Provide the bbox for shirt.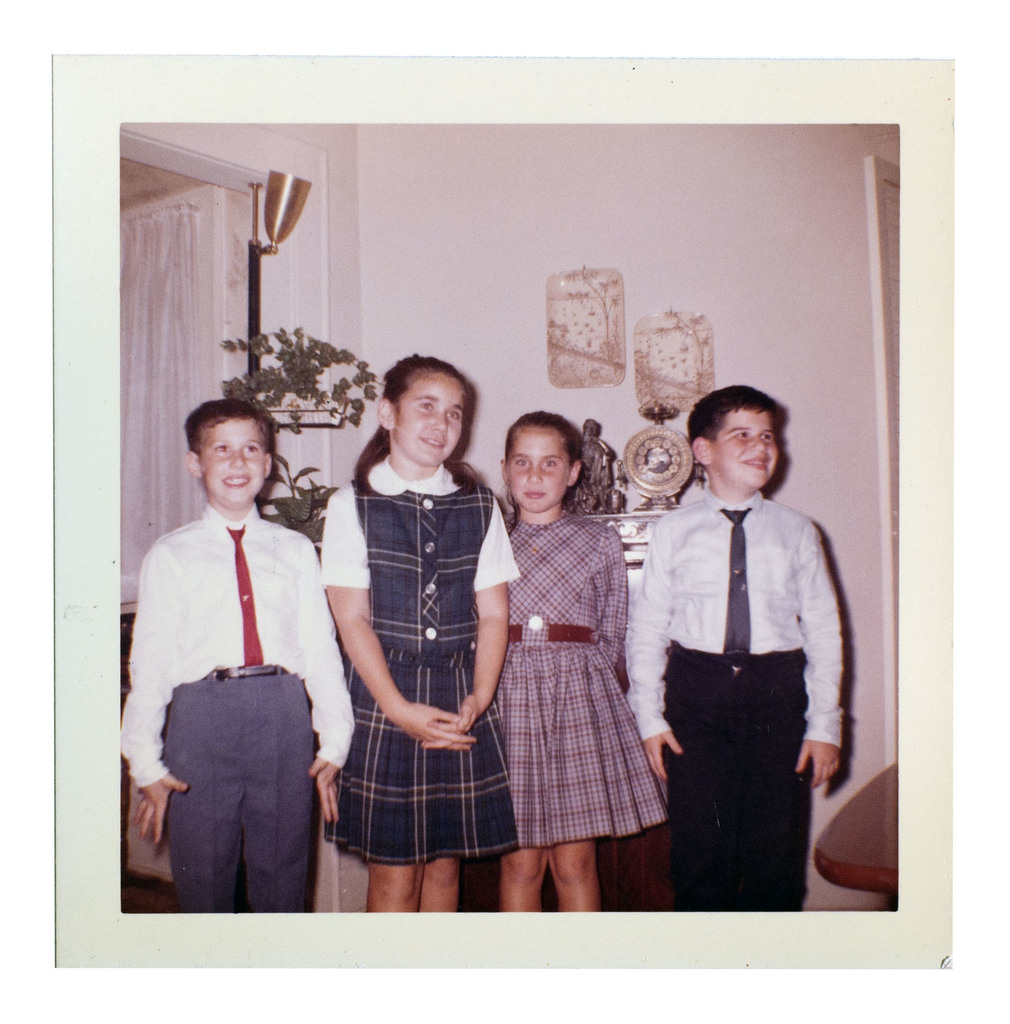
l=627, t=490, r=855, b=765.
